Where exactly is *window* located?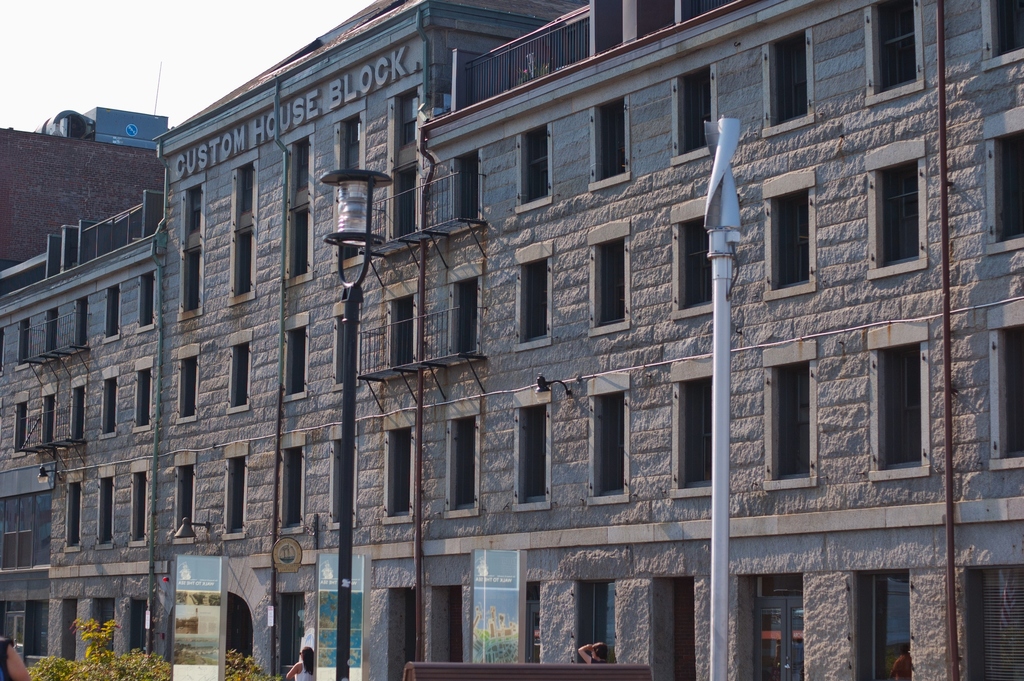
Its bounding box is [220,434,253,544].
